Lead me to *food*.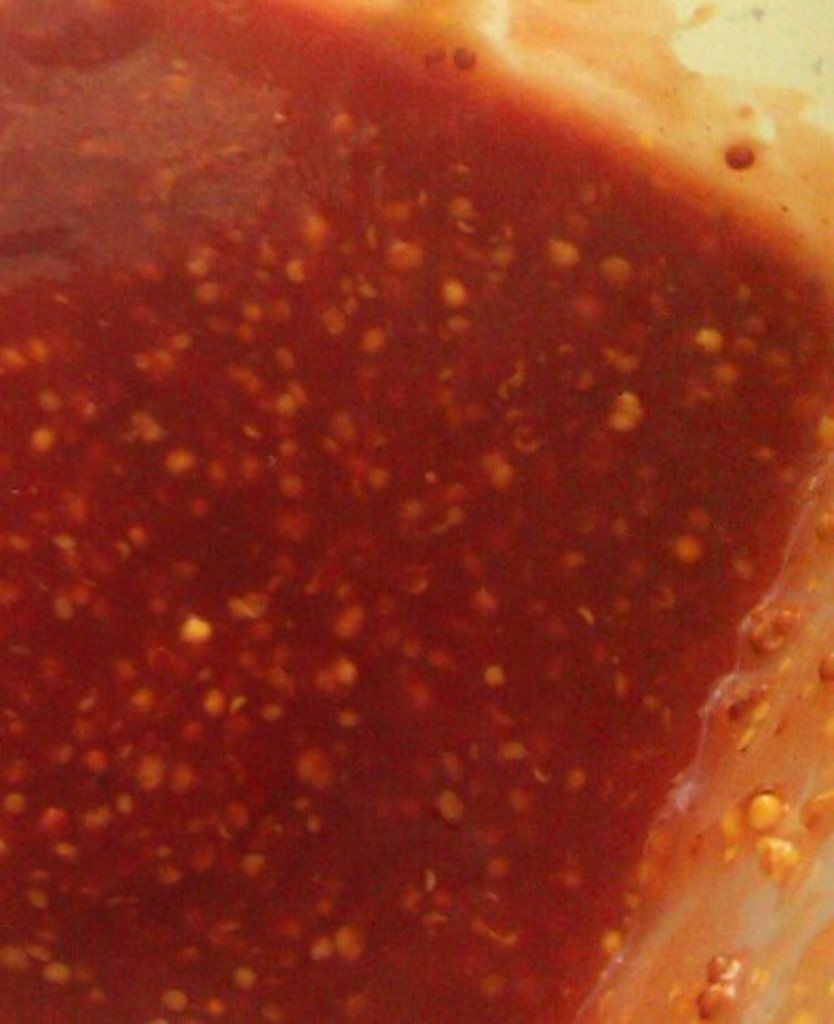
Lead to 0/0/832/1022.
